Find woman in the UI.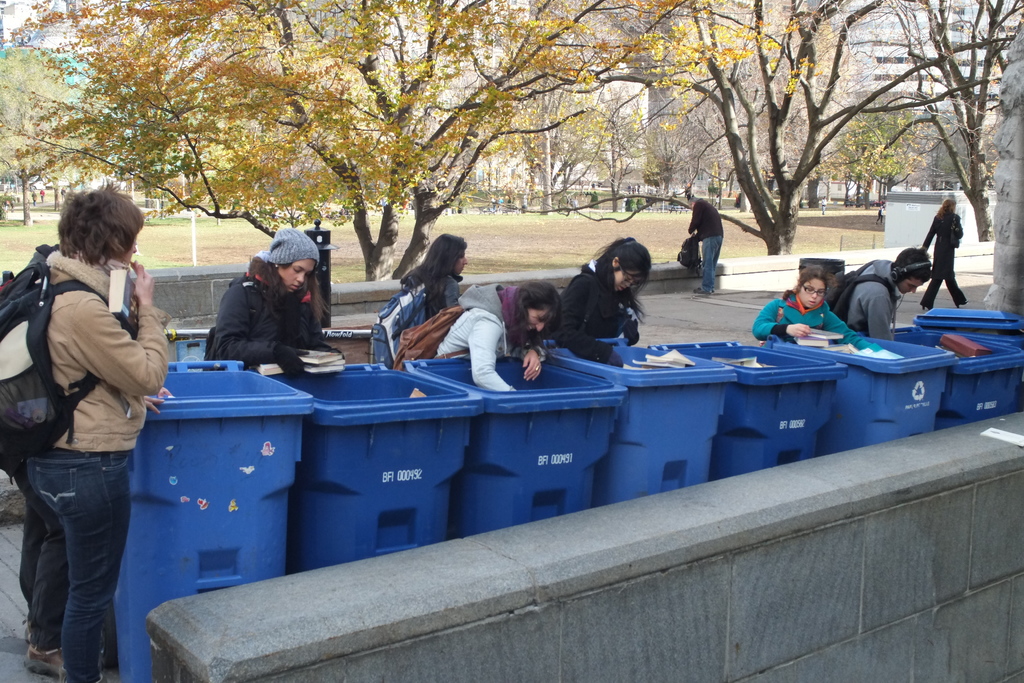
UI element at [0, 162, 162, 682].
